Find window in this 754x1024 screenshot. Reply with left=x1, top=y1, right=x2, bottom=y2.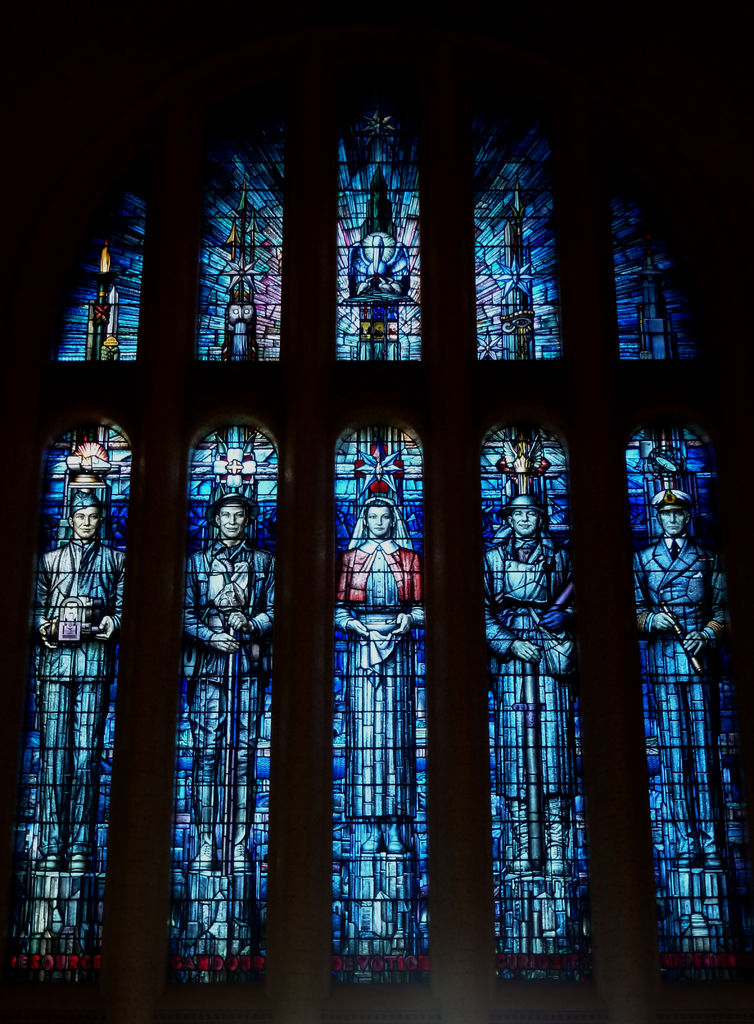
left=609, top=108, right=707, bottom=363.
